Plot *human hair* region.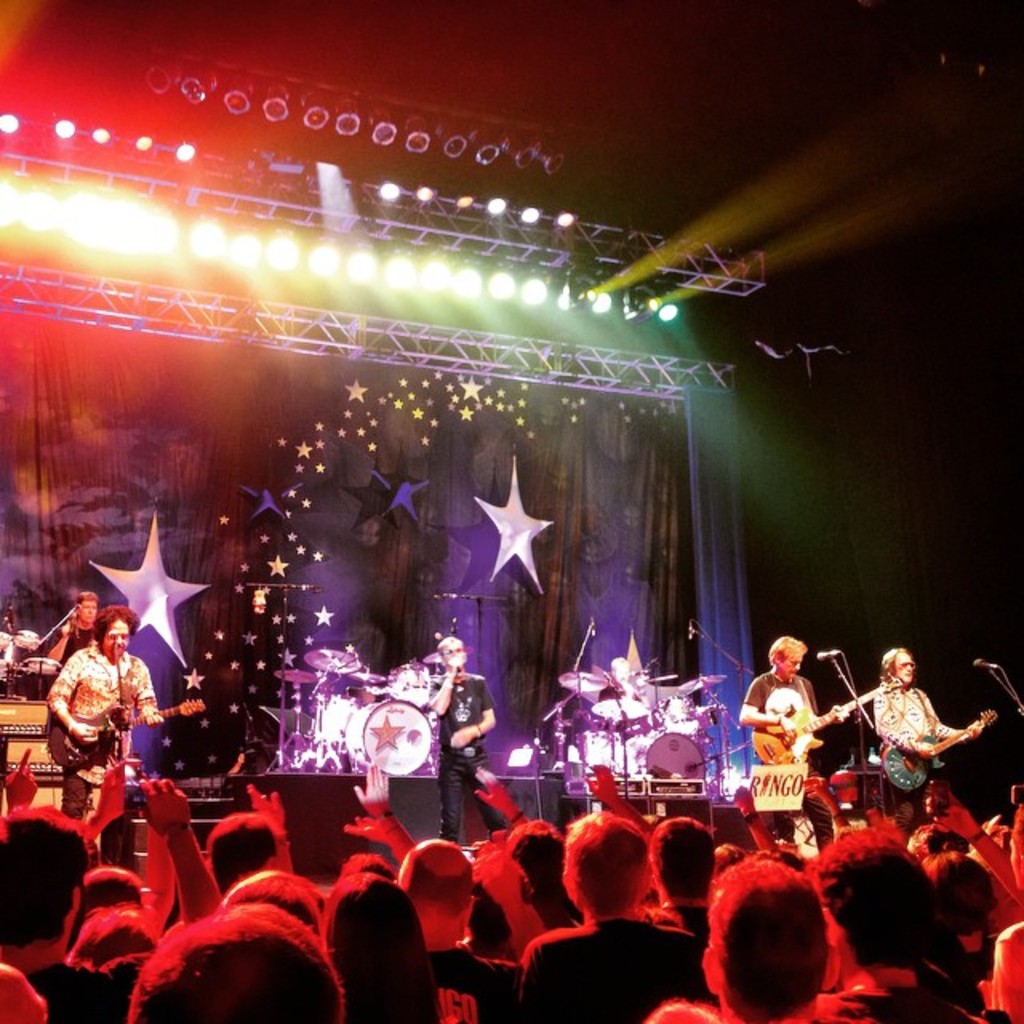
Plotted at 203/794/285/890.
